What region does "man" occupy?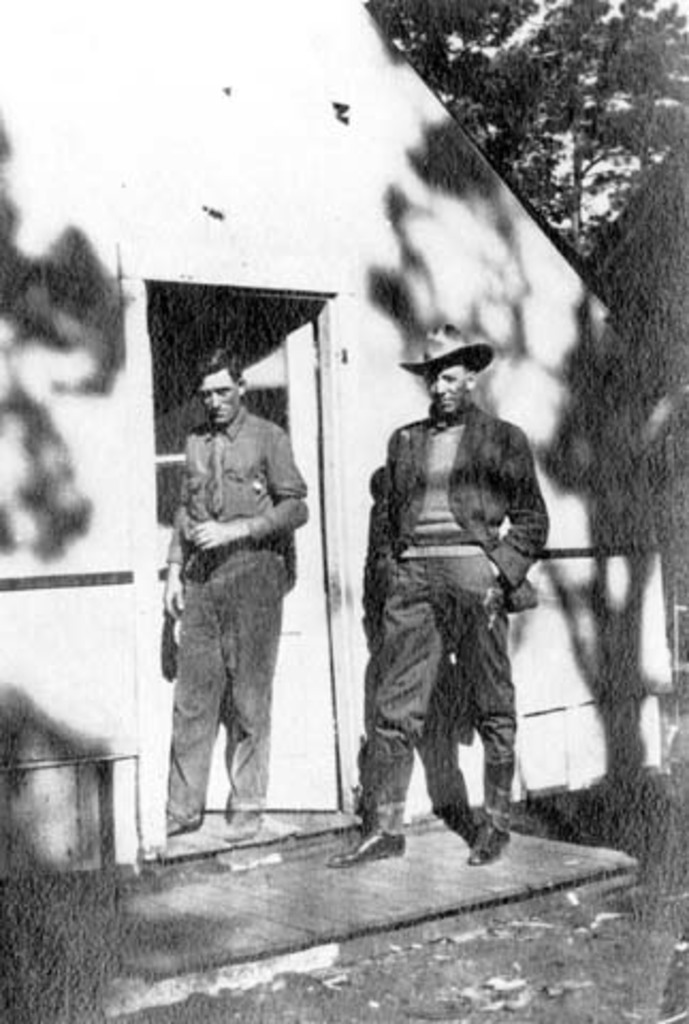
(left=149, top=335, right=318, bottom=849).
